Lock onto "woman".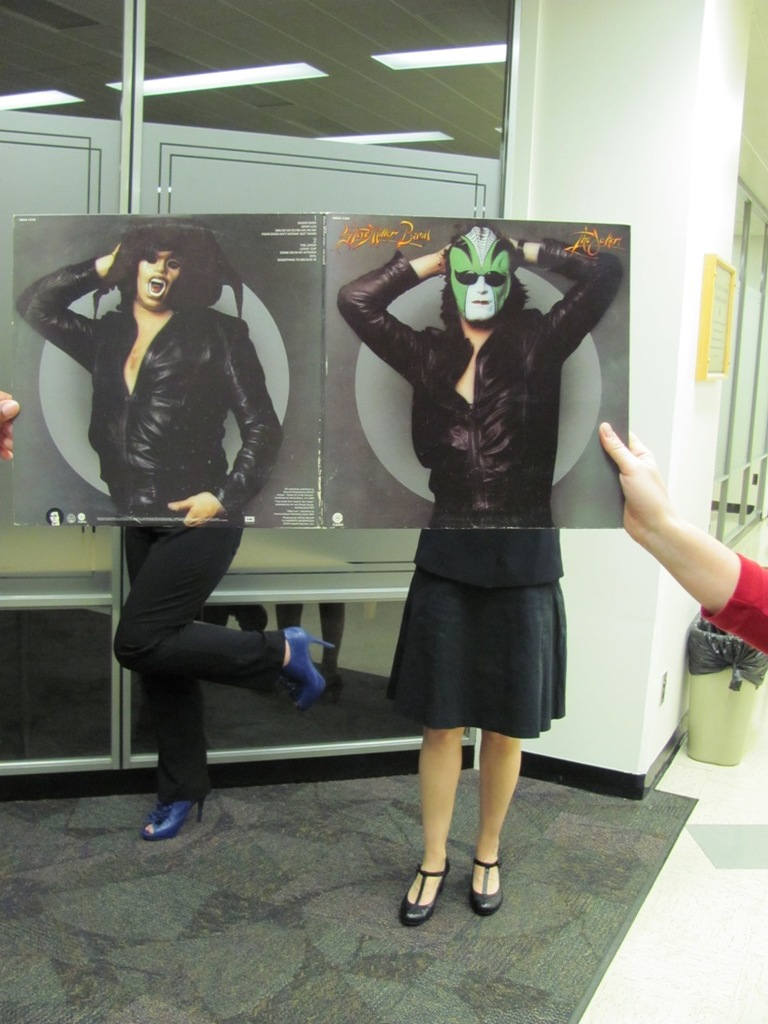
Locked: <box>321,221,616,929</box>.
